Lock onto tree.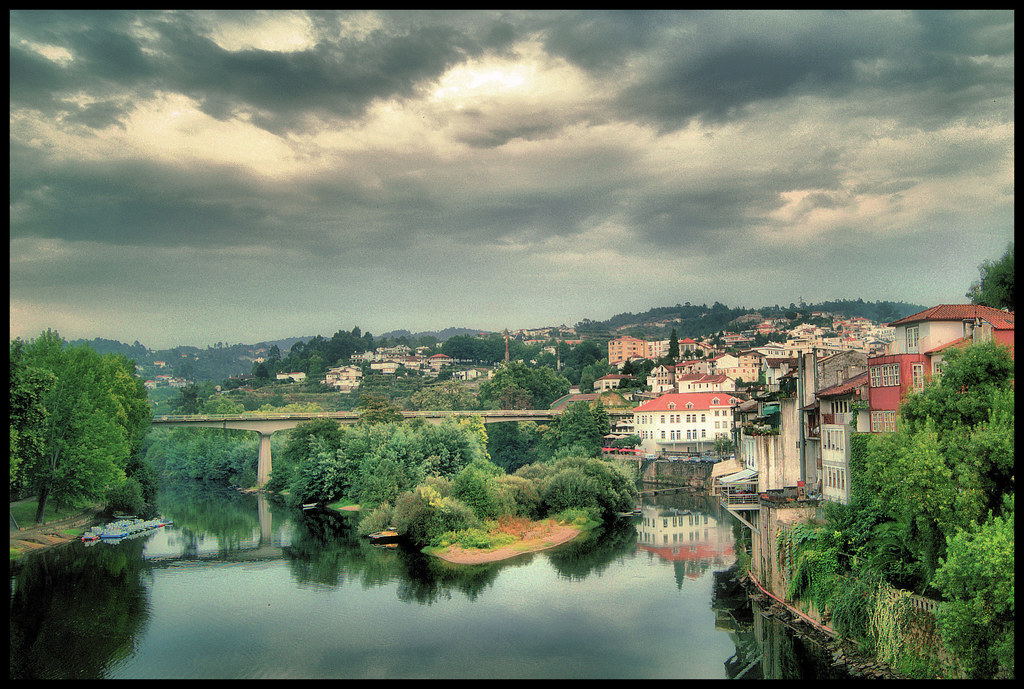
Locked: 265,348,278,360.
